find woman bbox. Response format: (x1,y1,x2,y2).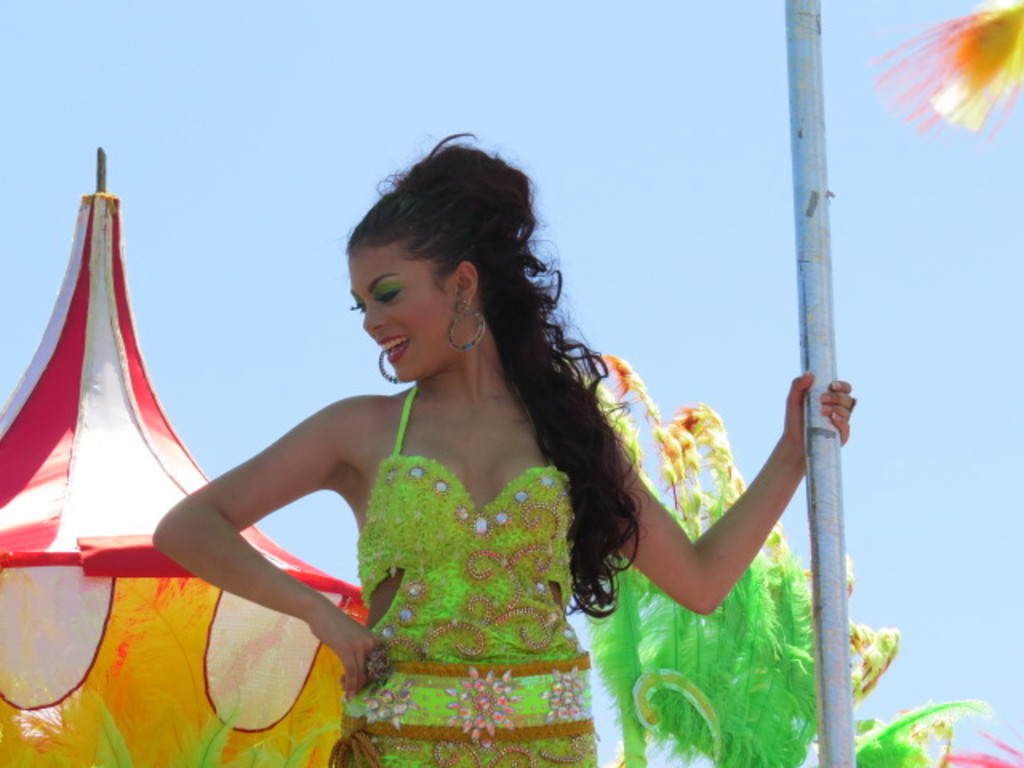
(136,150,752,762).
